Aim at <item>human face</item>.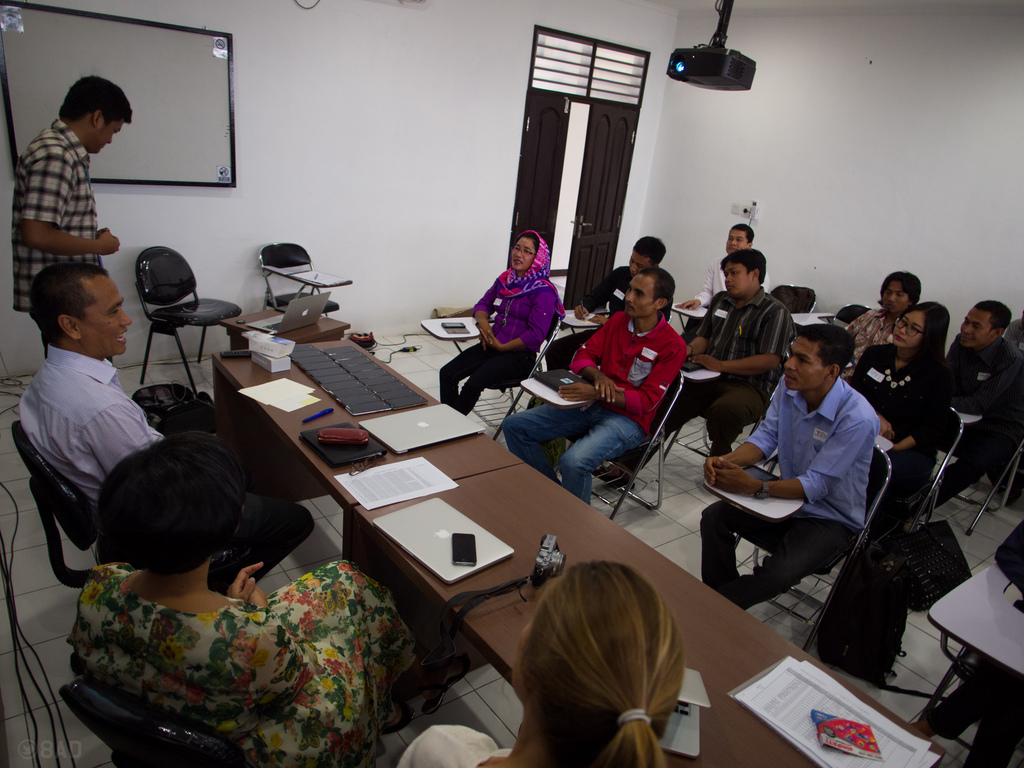
Aimed at 627:278:654:317.
